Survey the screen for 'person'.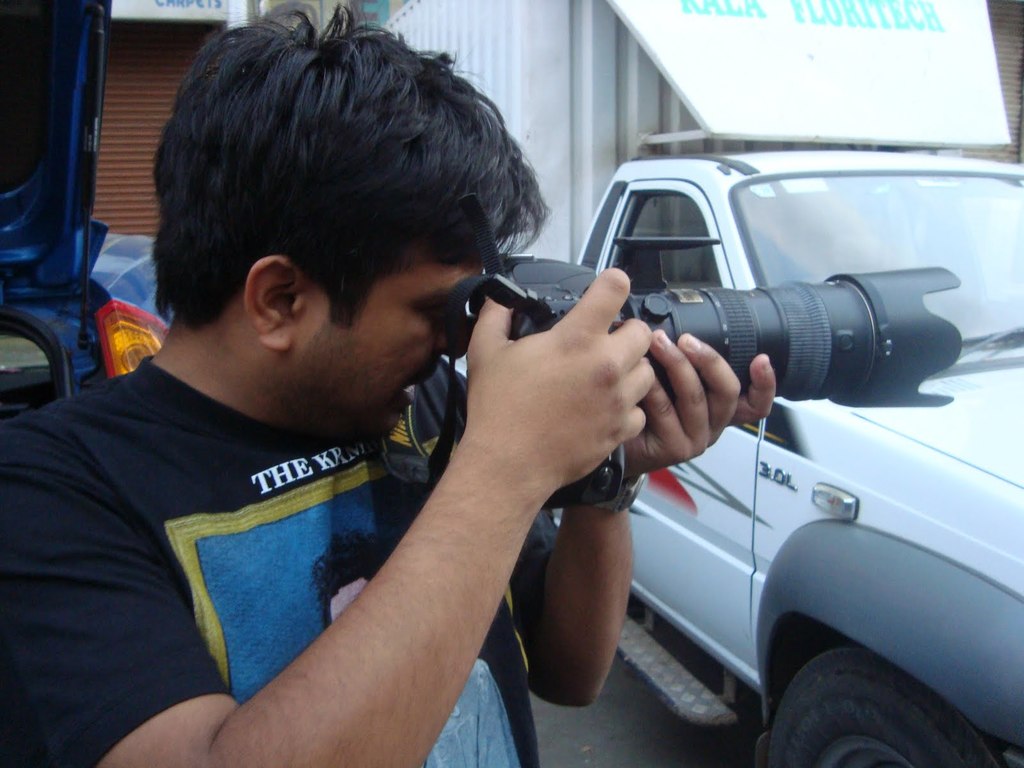
Survey found: {"left": 81, "top": 41, "right": 835, "bottom": 767}.
